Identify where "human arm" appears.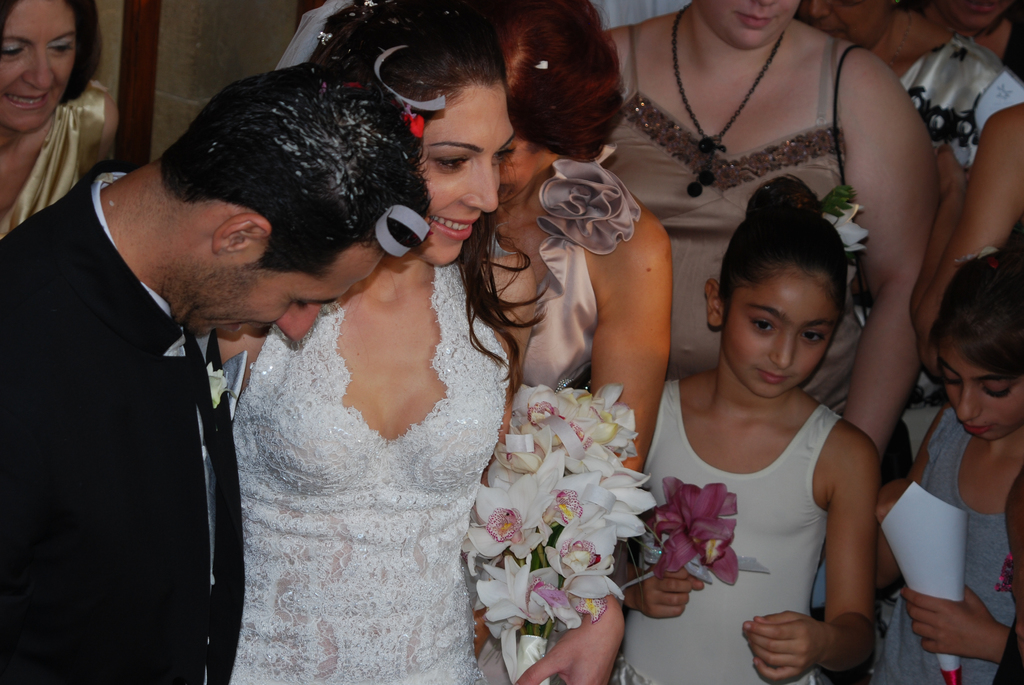
Appears at 911/62/1023/381.
